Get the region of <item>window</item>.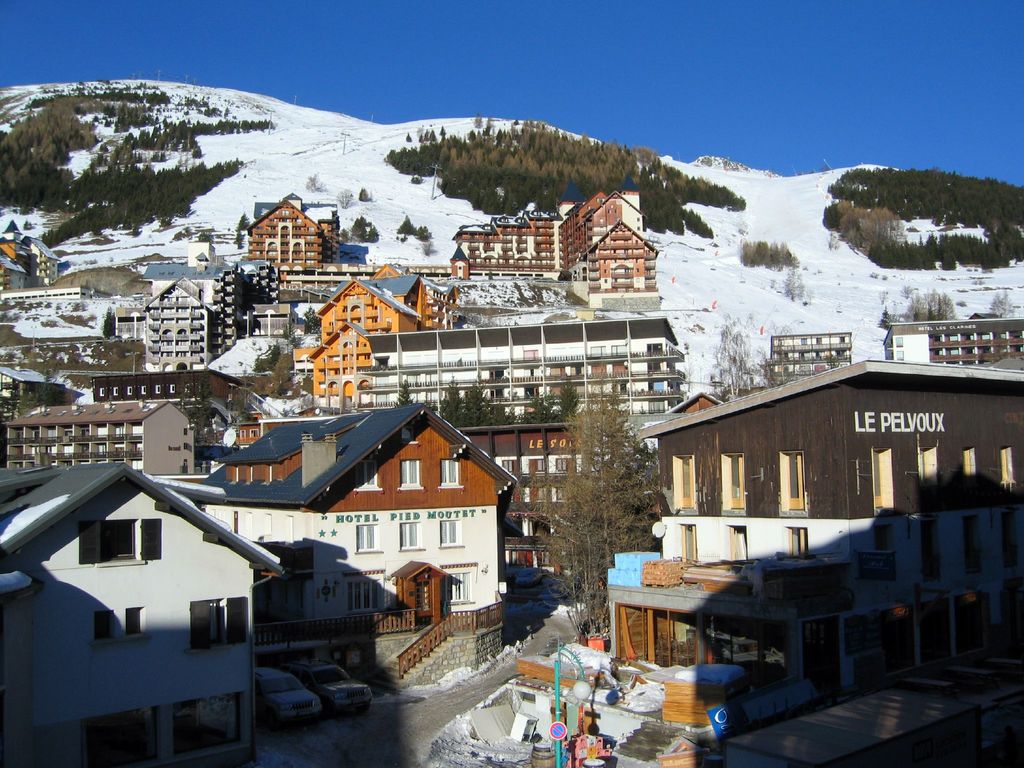
Rect(487, 368, 503, 380).
